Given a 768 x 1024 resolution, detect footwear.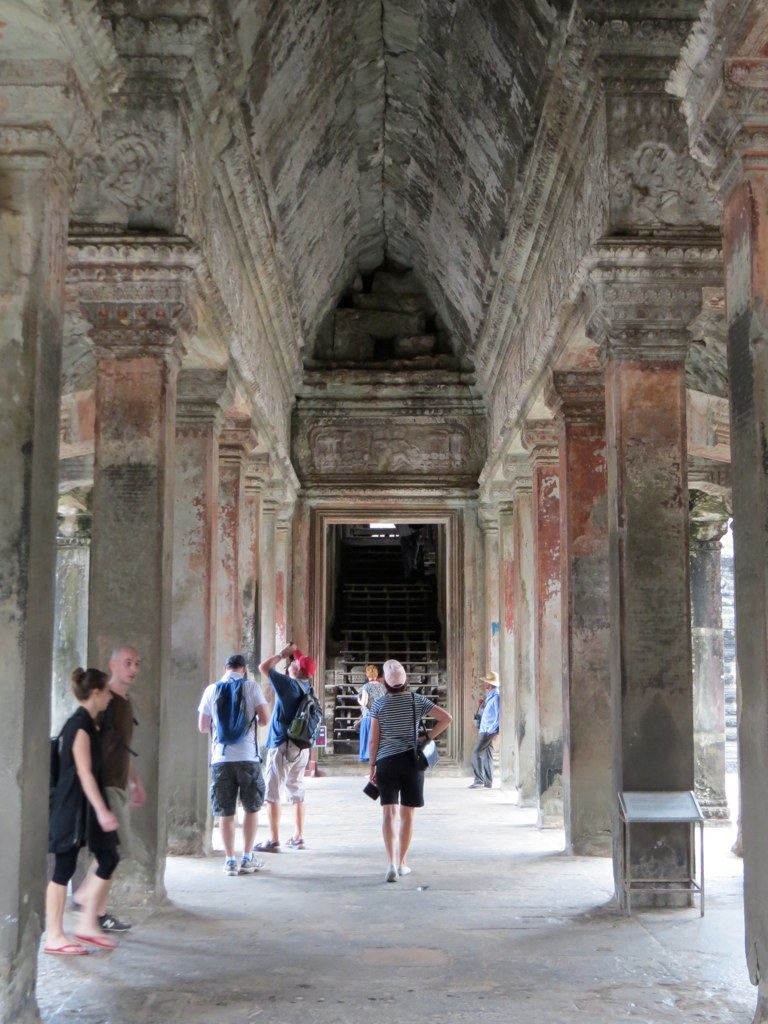
[left=78, top=932, right=112, bottom=946].
